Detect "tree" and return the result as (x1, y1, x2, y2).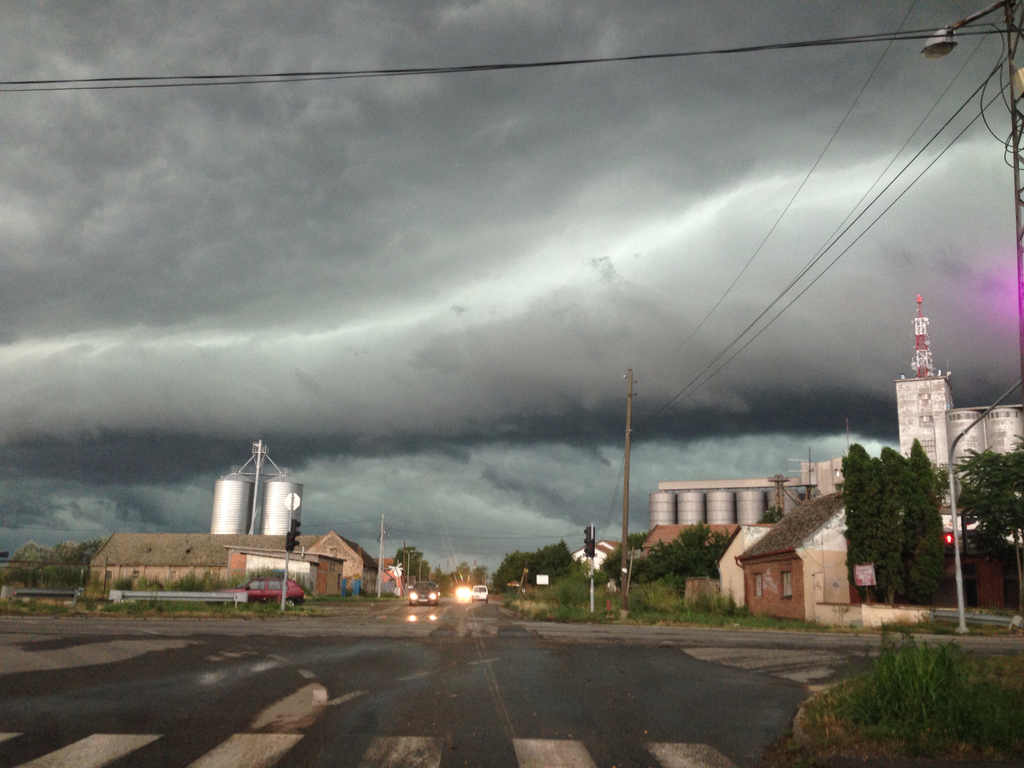
(473, 564, 490, 590).
